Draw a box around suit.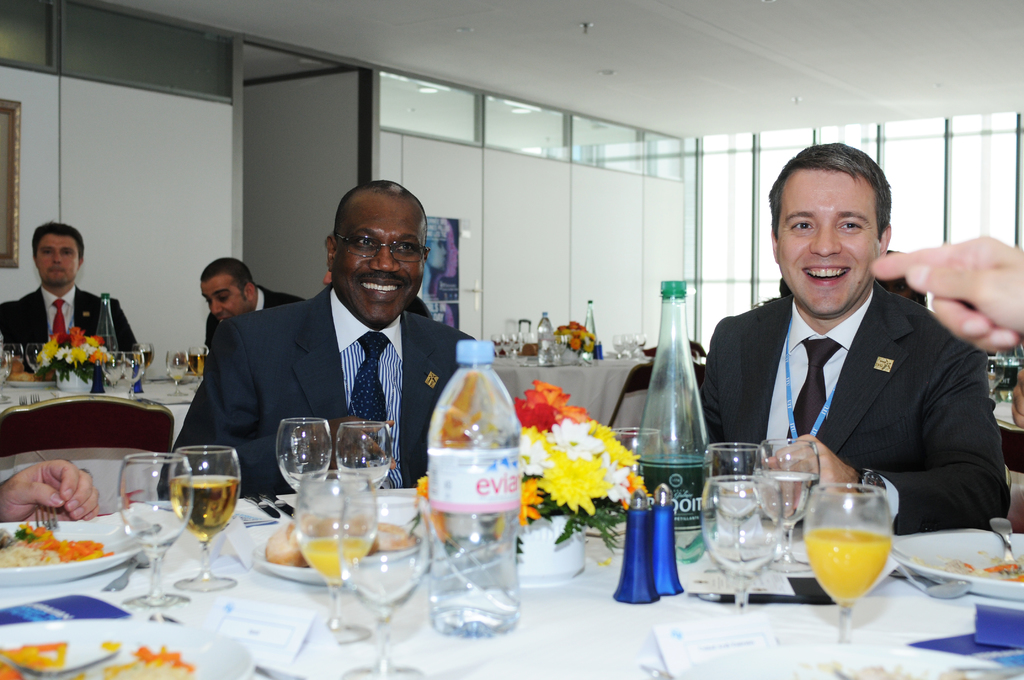
l=203, t=283, r=308, b=349.
